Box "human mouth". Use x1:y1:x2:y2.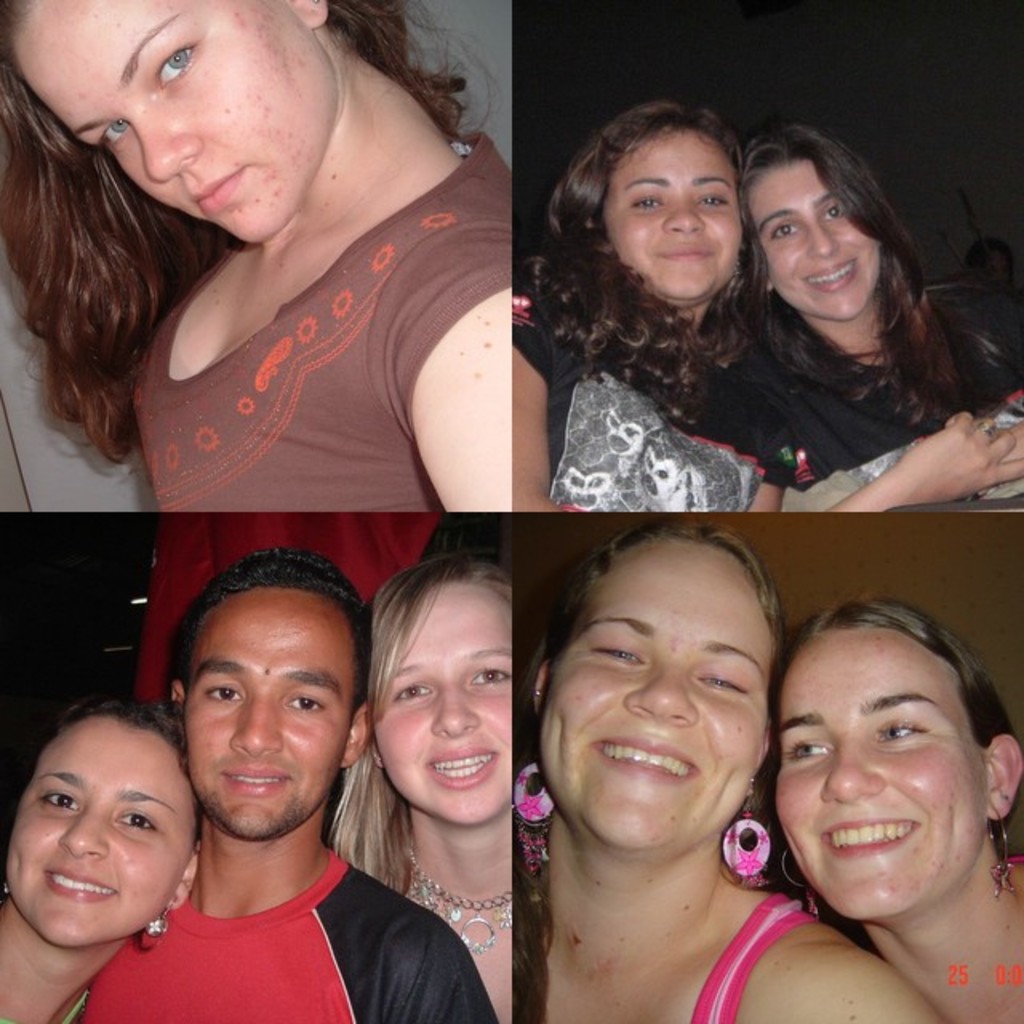
806:259:866:298.
